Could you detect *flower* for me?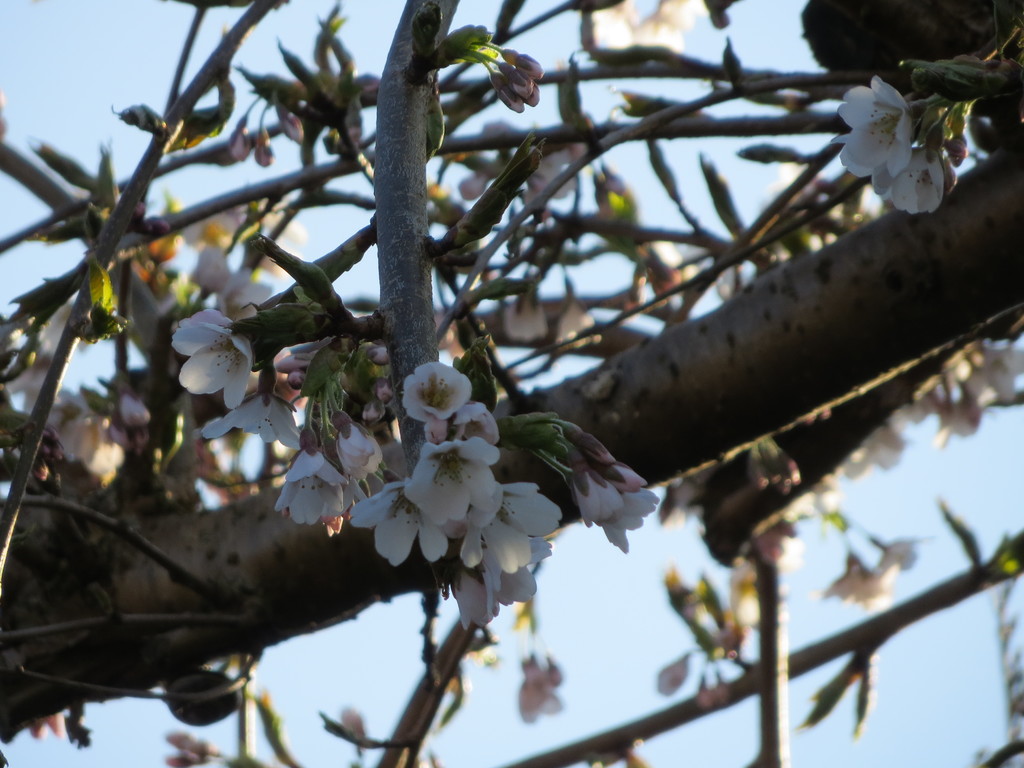
Detection result: {"left": 0, "top": 308, "right": 82, "bottom": 409}.
